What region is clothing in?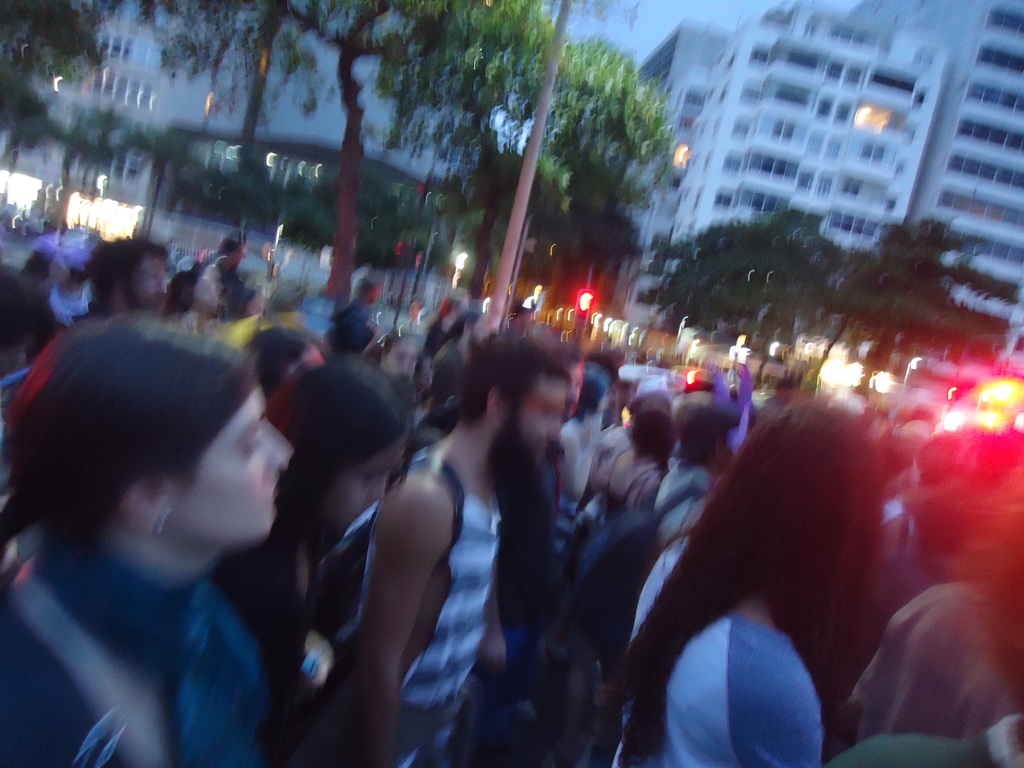
865/579/1023/767.
